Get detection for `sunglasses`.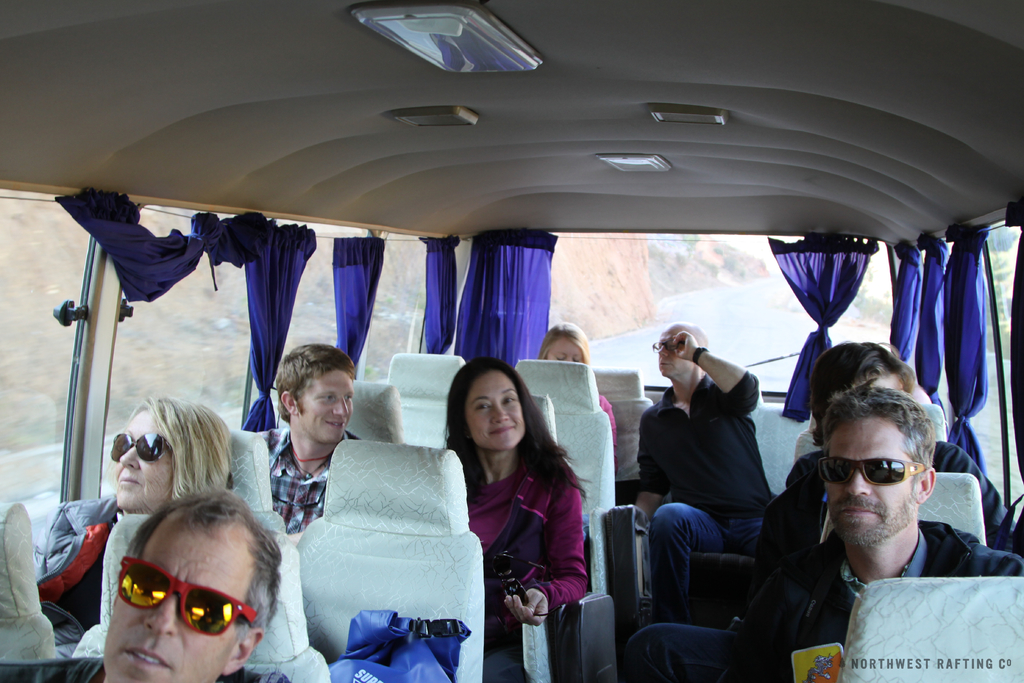
Detection: region(113, 432, 172, 463).
